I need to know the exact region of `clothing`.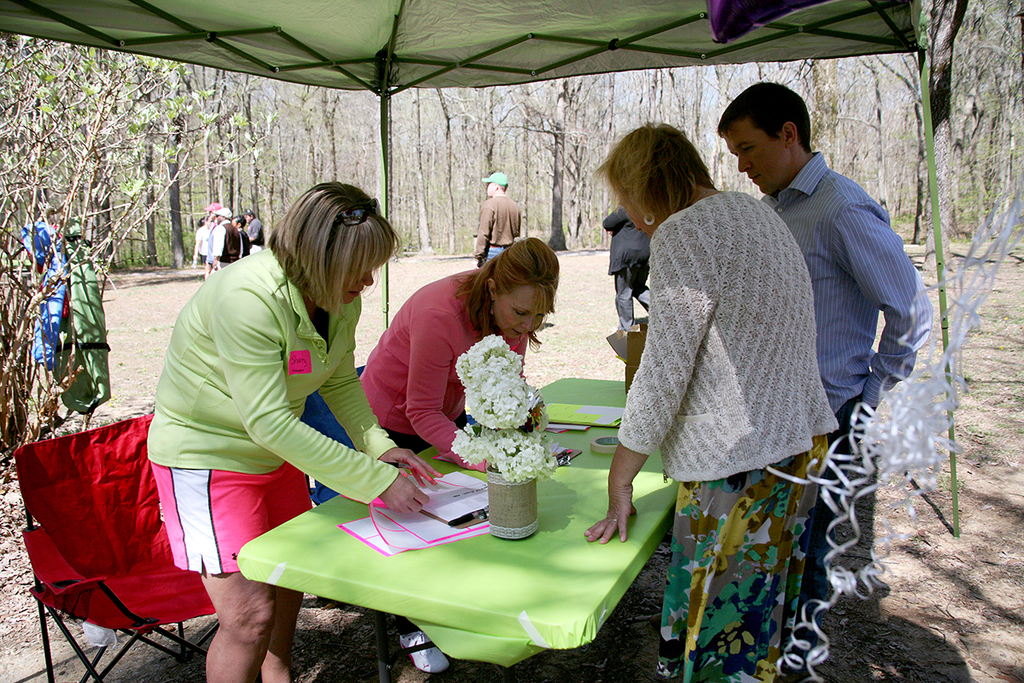
Region: x1=188, y1=216, x2=231, y2=260.
